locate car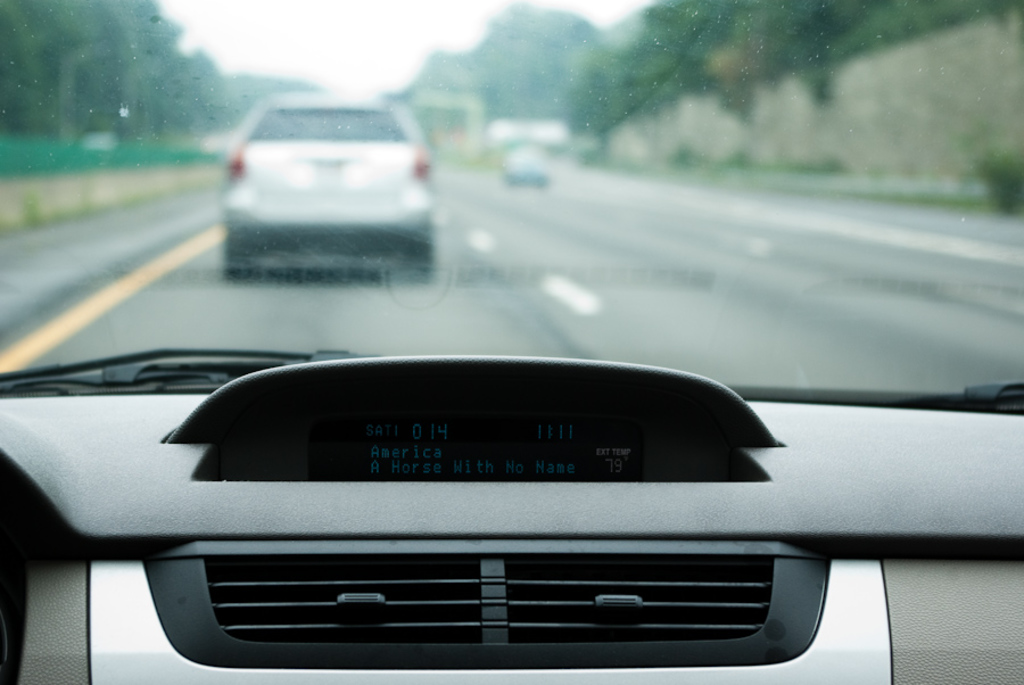
221, 92, 433, 269
